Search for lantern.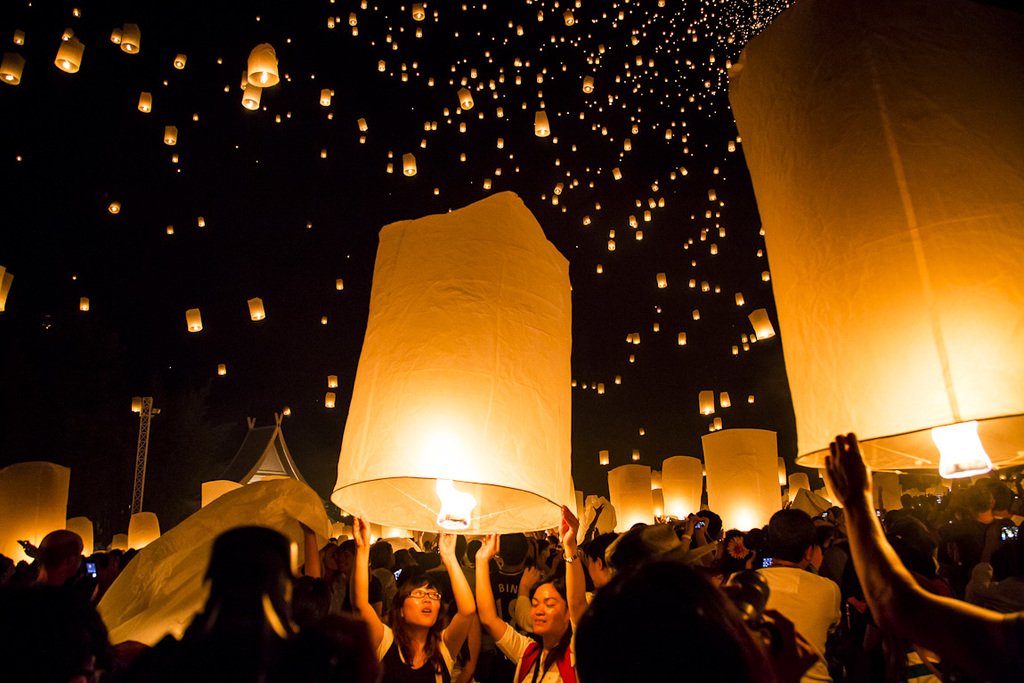
Found at bbox(412, 4, 422, 20).
